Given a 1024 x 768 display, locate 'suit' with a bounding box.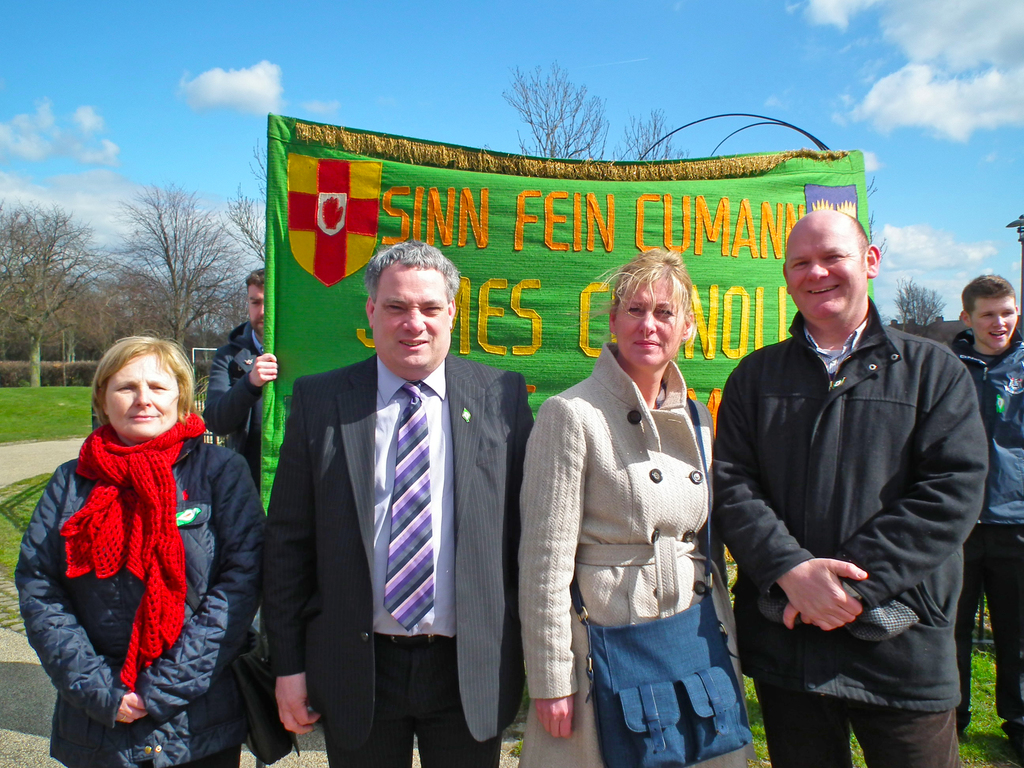
Located: 260/354/529/767.
